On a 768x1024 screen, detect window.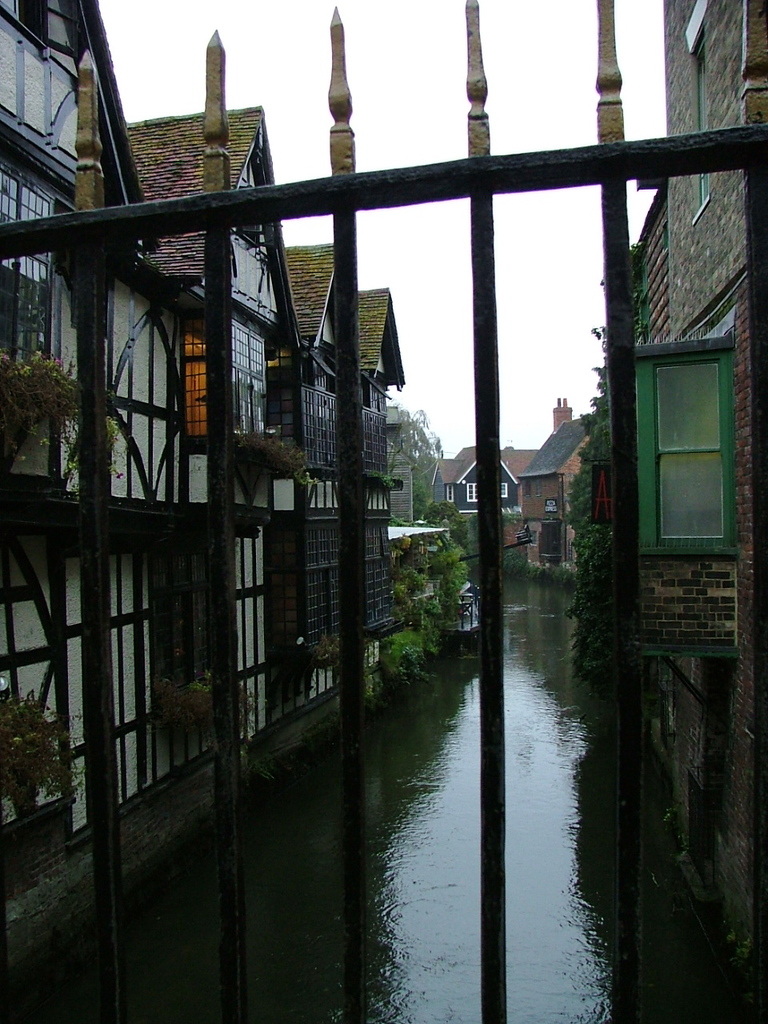
{"left": 645, "top": 326, "right": 734, "bottom": 565}.
